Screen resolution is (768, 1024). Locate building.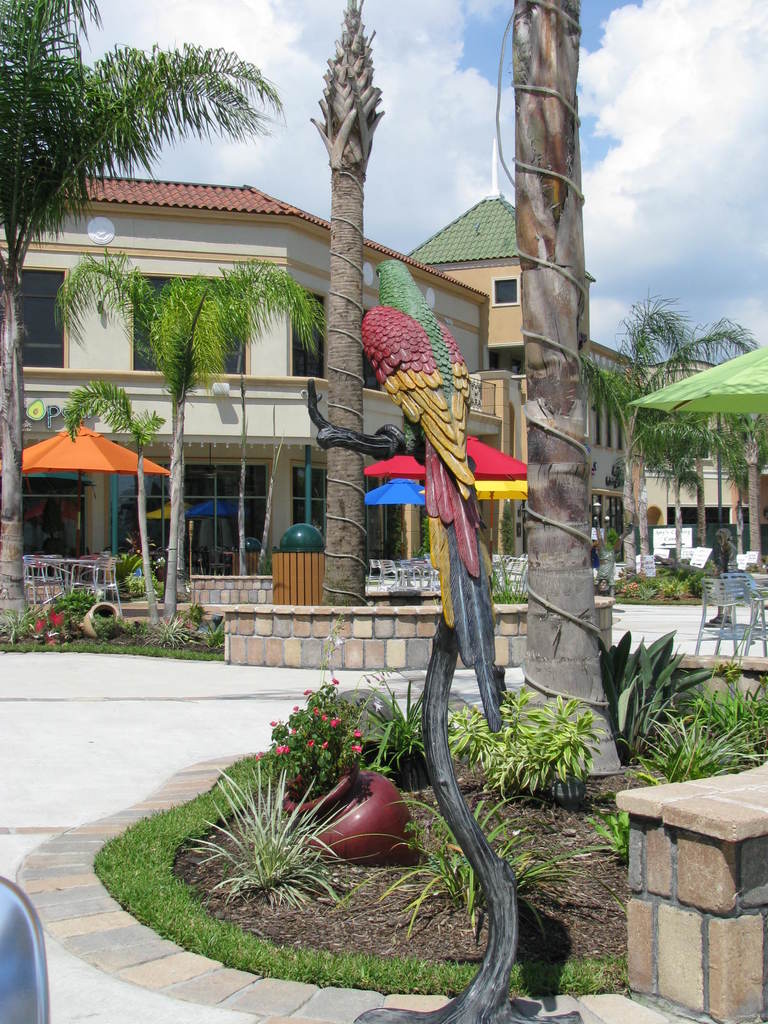
(left=0, top=173, right=499, bottom=598).
